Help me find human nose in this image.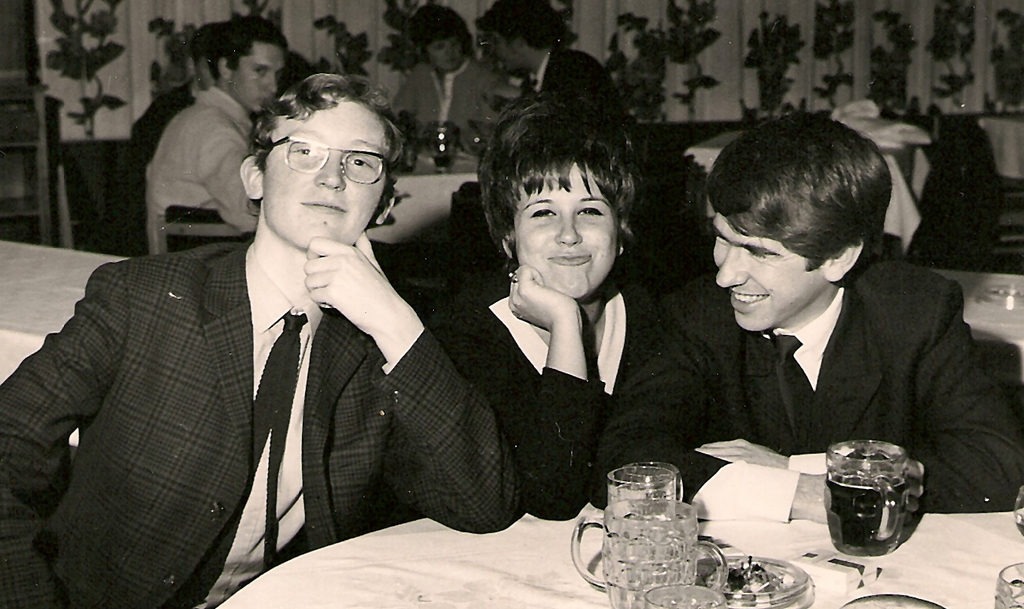
Found it: (left=314, top=151, right=345, bottom=192).
